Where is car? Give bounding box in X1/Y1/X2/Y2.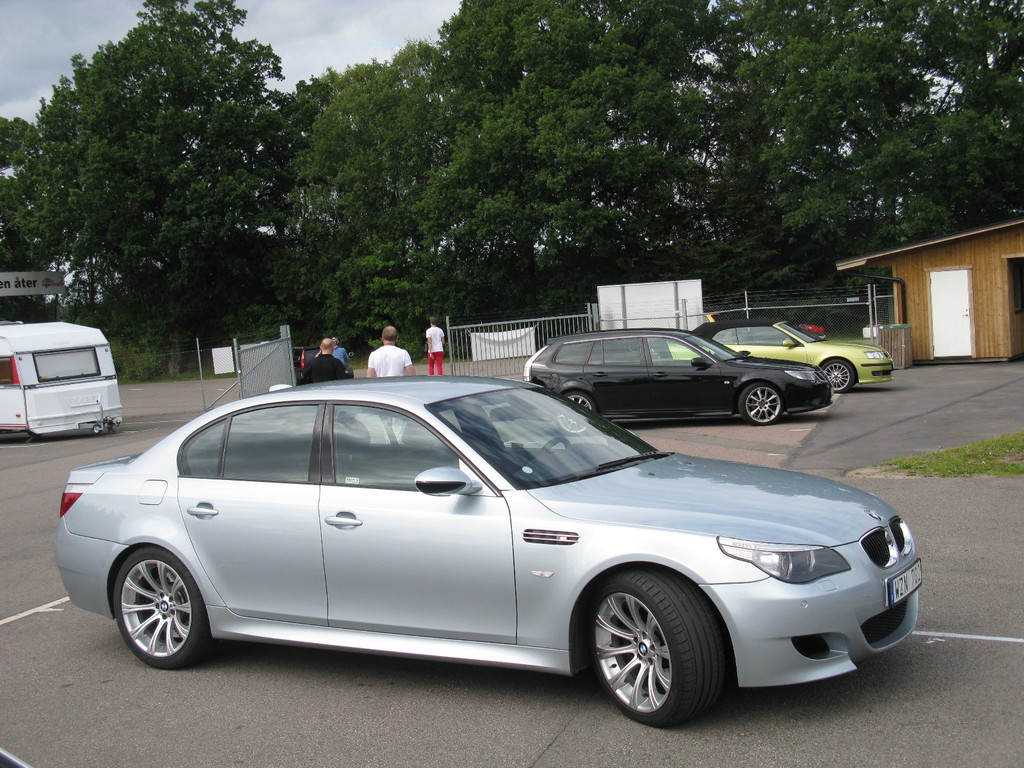
659/310/898/397.
